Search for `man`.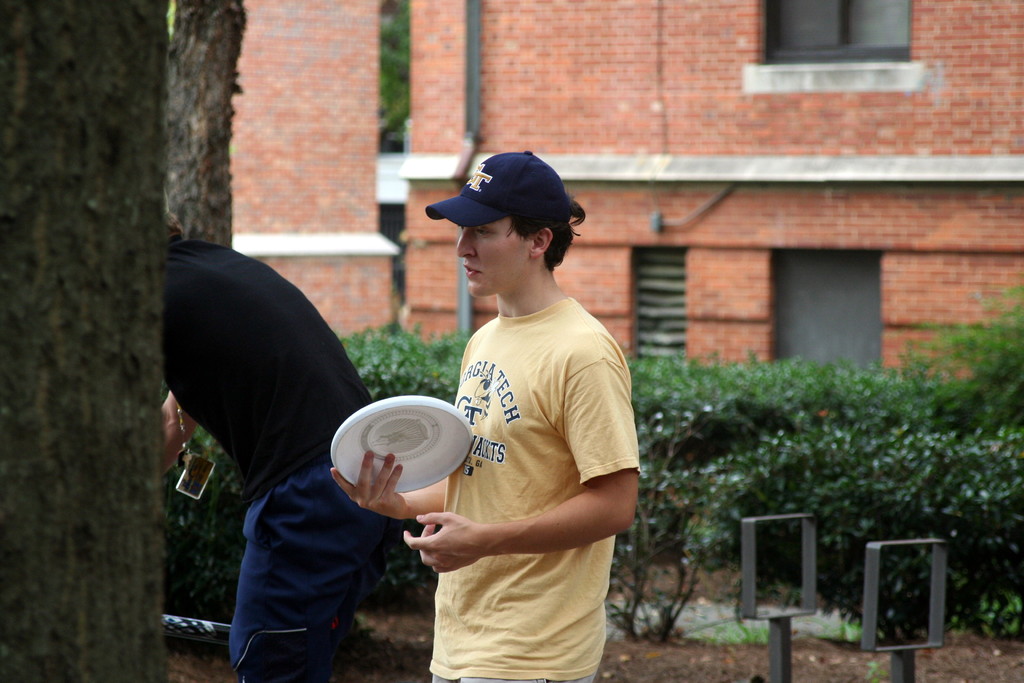
Found at left=155, top=206, right=383, bottom=682.
